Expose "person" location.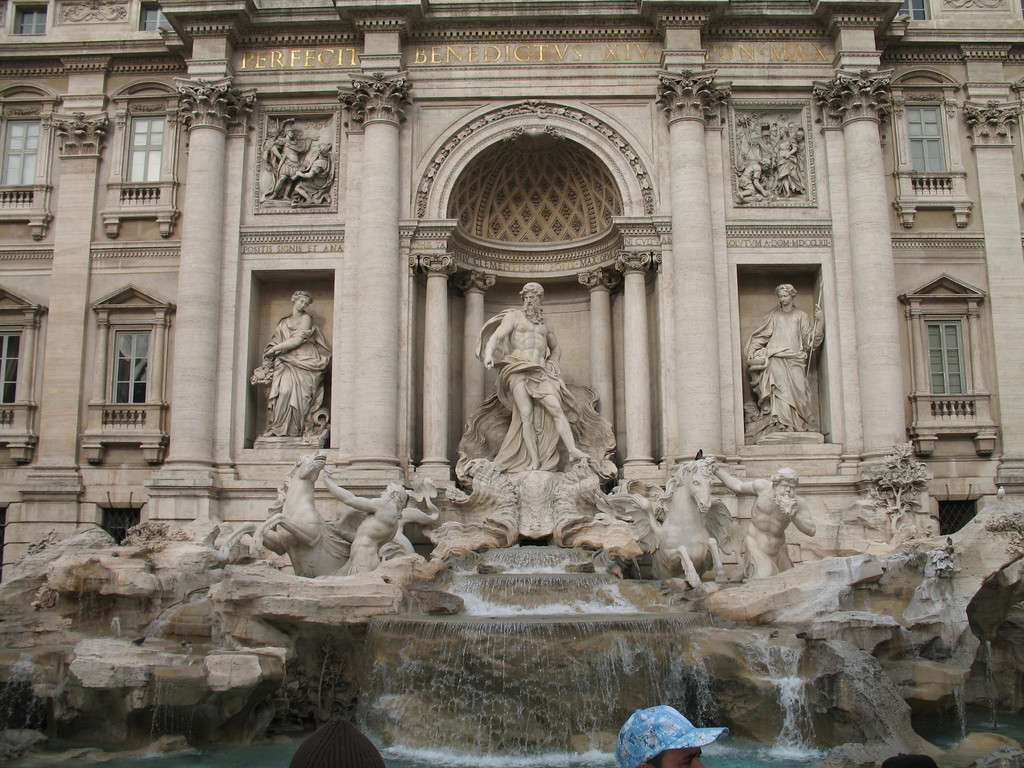
Exposed at BBox(320, 470, 406, 575).
